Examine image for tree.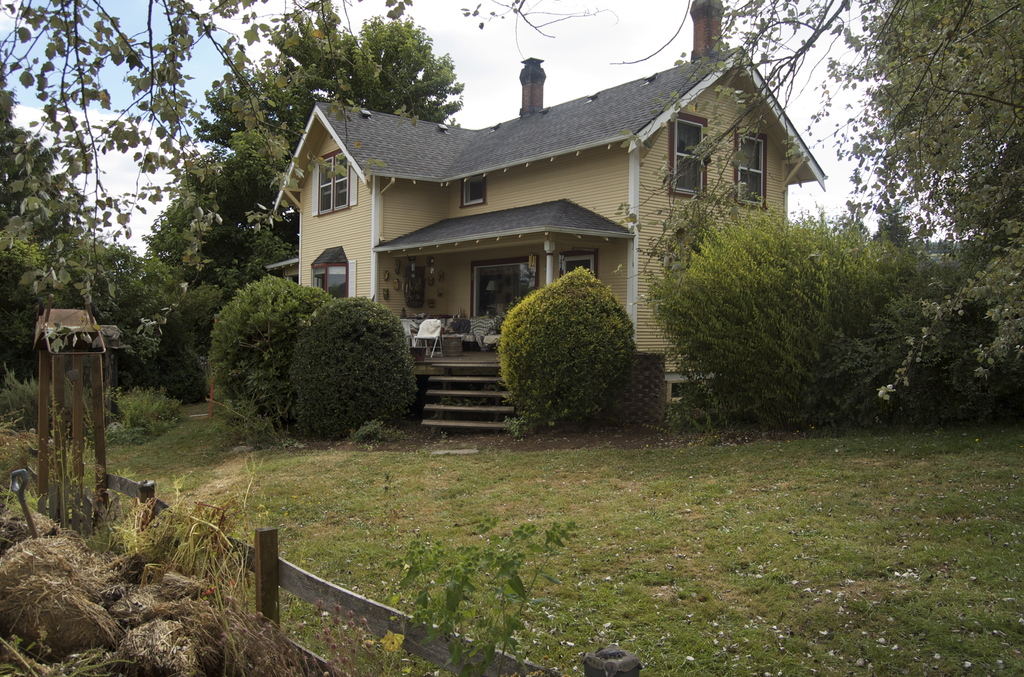
Examination result: (x1=620, y1=0, x2=1023, y2=401).
